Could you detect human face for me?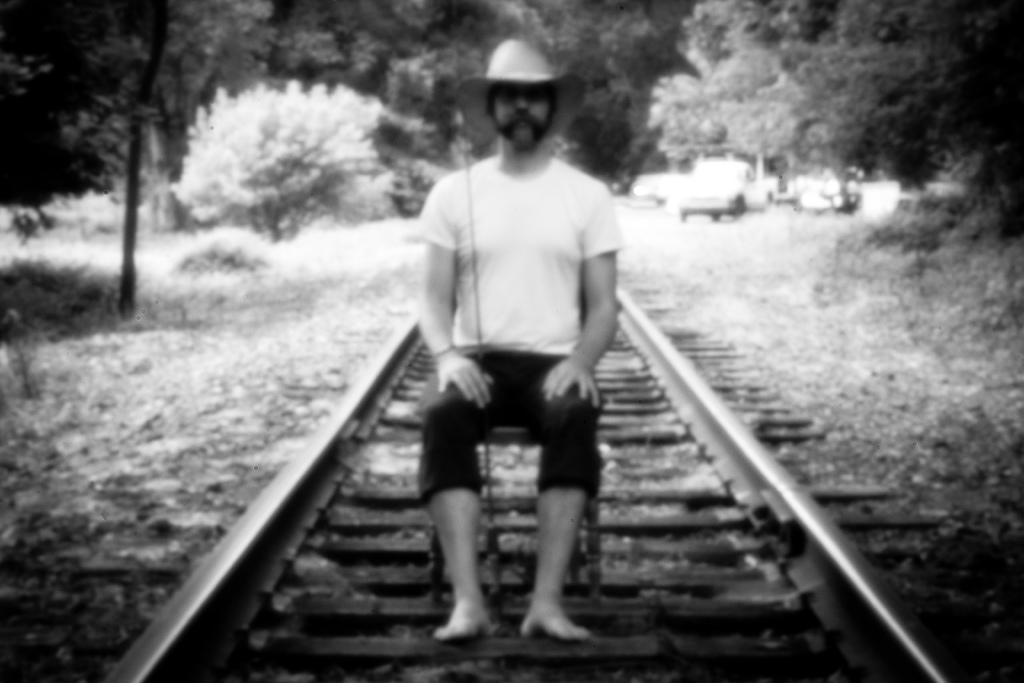
Detection result: [left=494, top=85, right=548, bottom=145].
